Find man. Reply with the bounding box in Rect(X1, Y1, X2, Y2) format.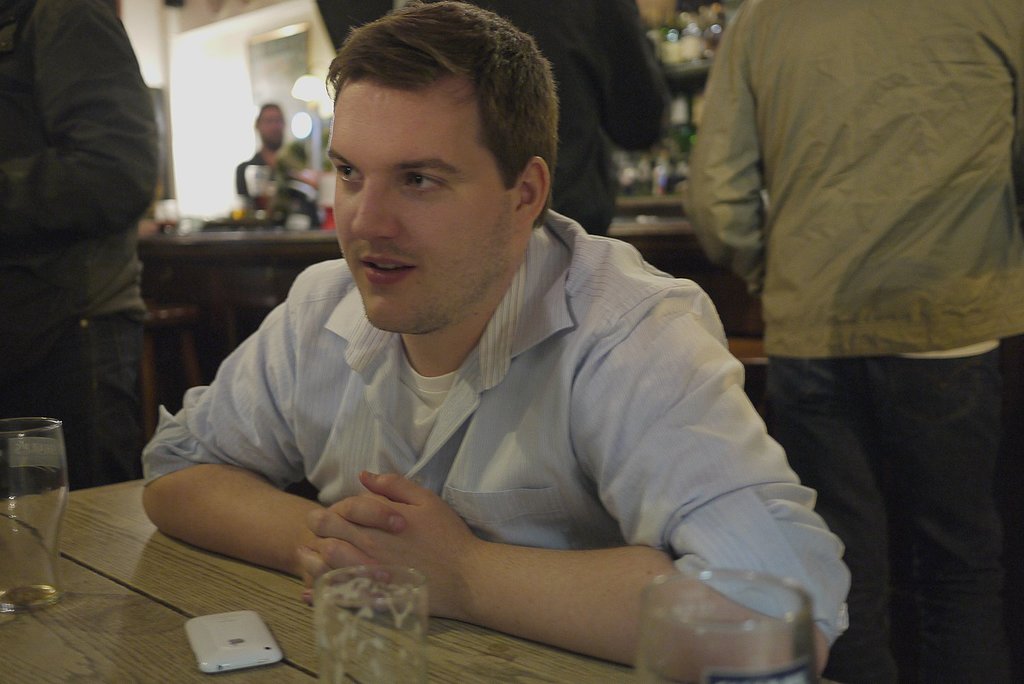
Rect(0, 0, 158, 498).
